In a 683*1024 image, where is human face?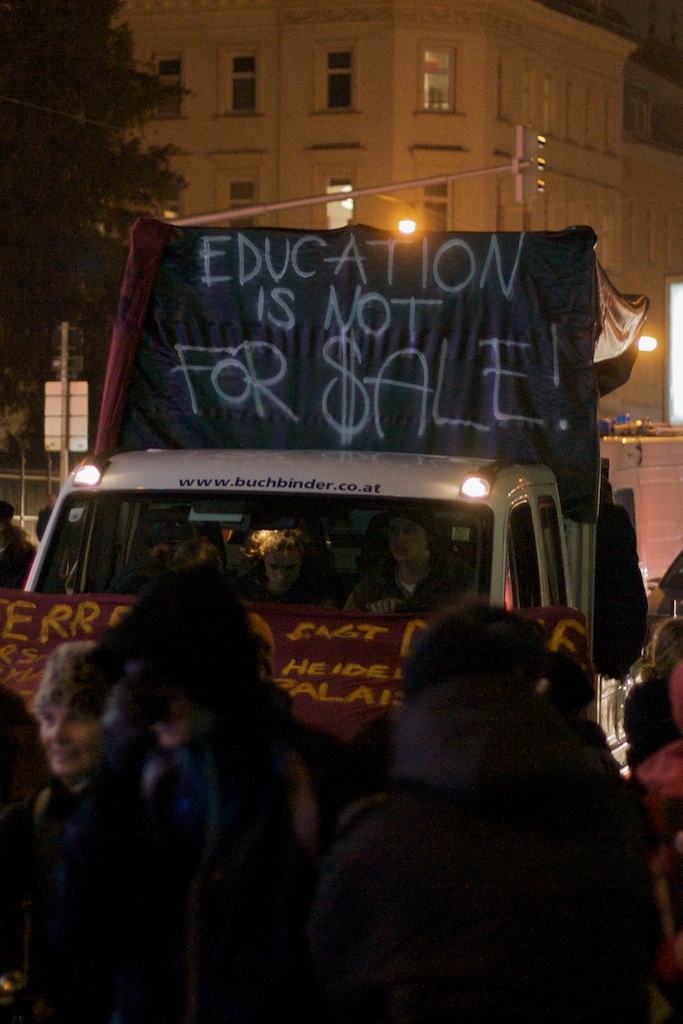
box=[385, 514, 425, 565].
